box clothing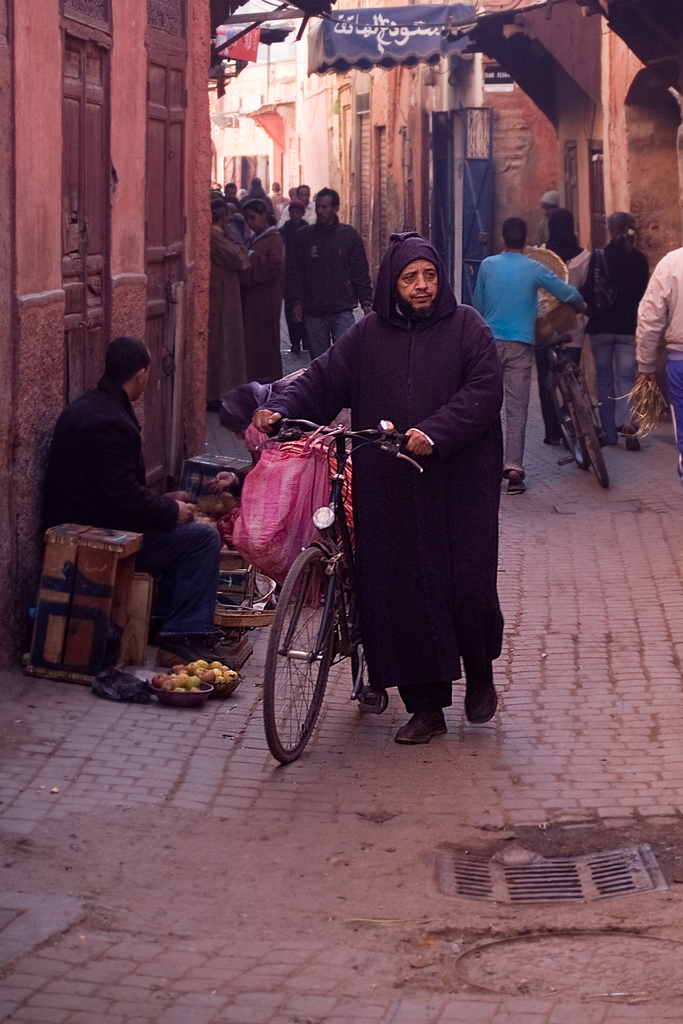
<box>204,221,246,406</box>
